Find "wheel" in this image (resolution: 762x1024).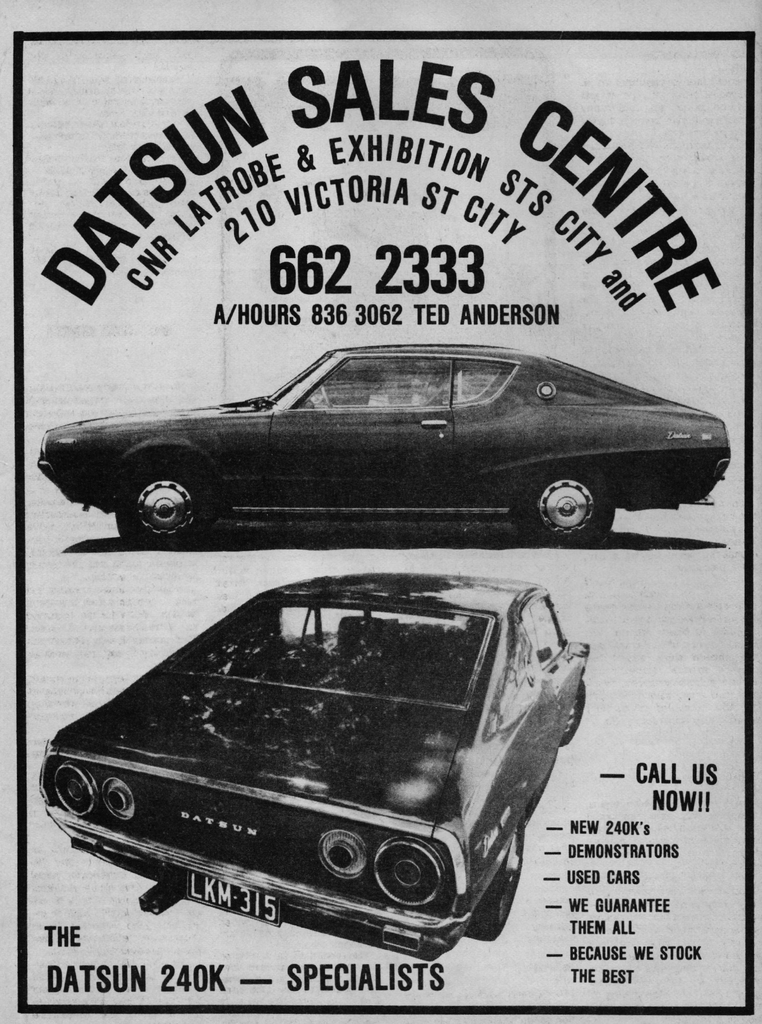
BBox(475, 828, 526, 941).
